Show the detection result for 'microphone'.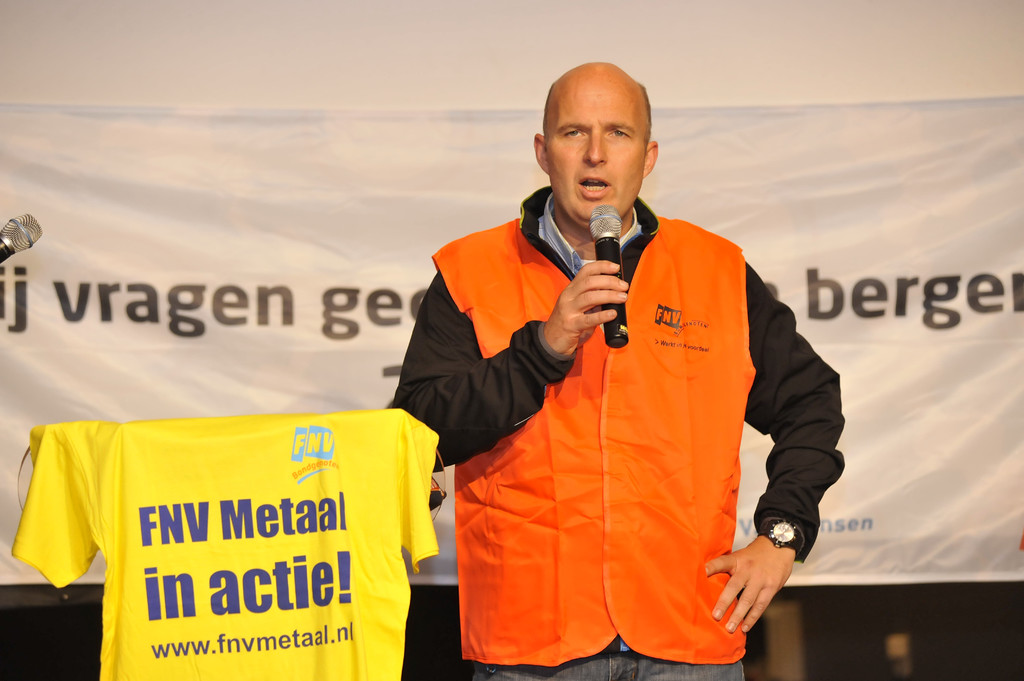
region(590, 200, 630, 349).
